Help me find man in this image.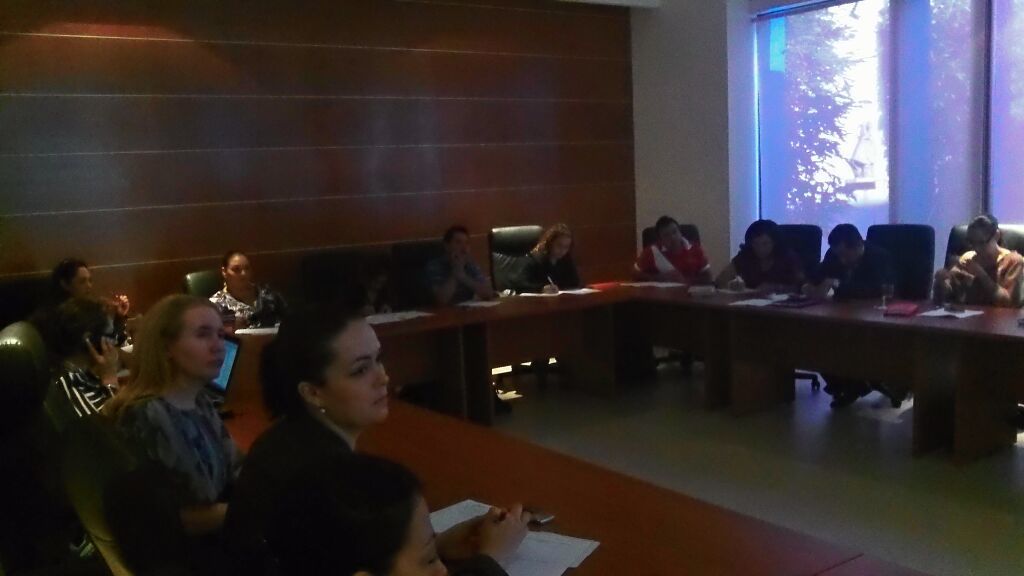
Found it: crop(422, 226, 514, 415).
